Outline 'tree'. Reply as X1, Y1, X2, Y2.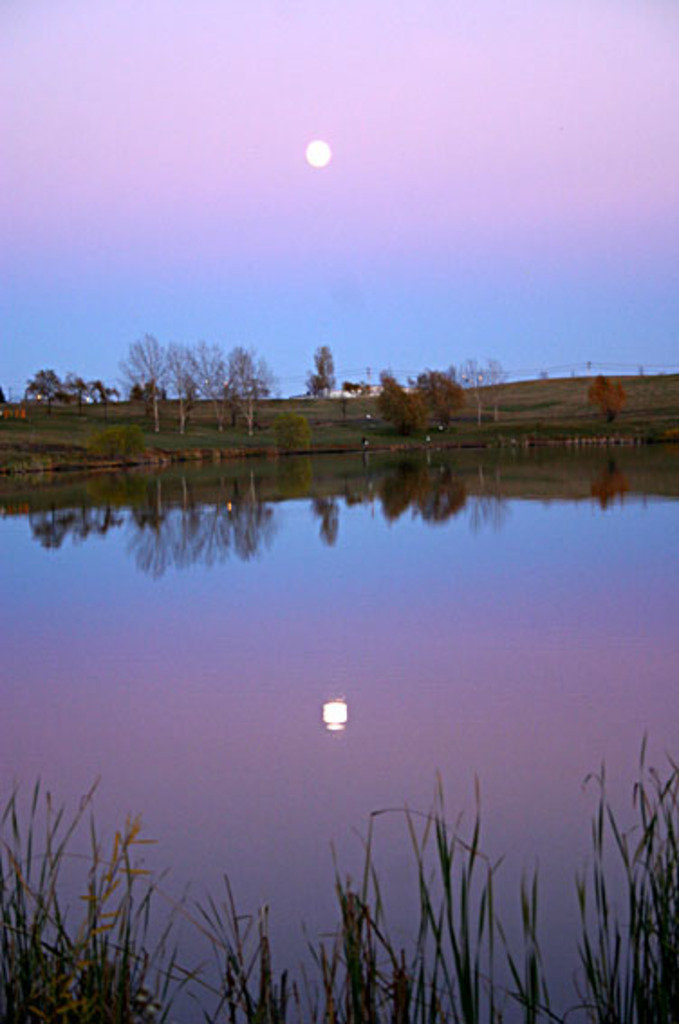
596, 381, 627, 424.
